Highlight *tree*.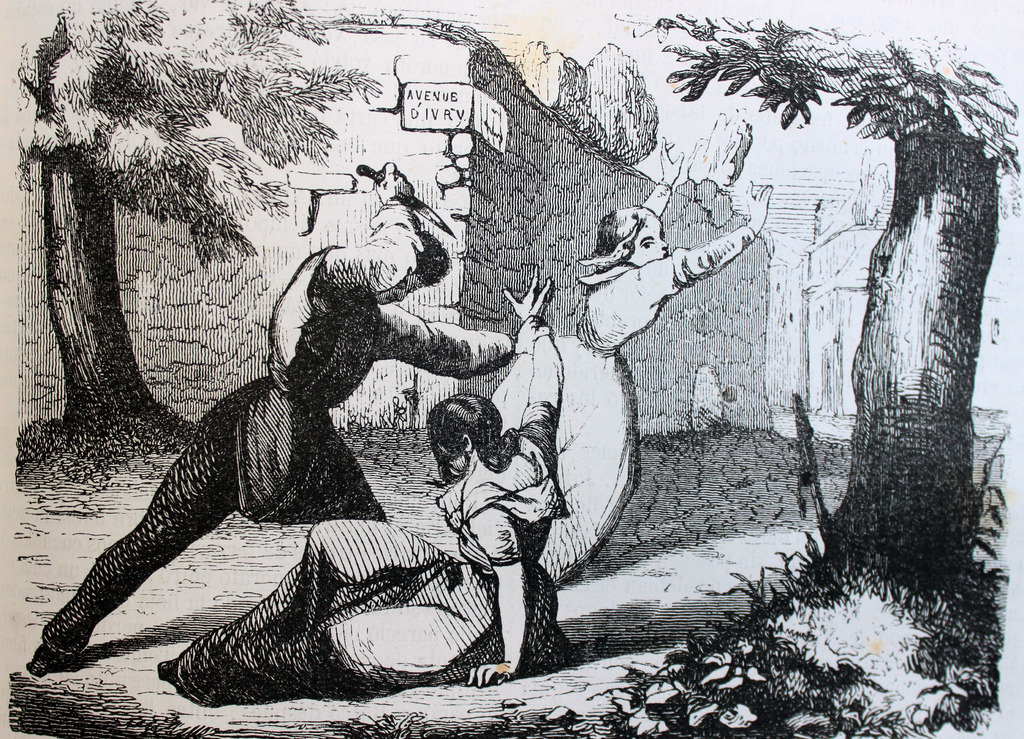
Highlighted region: rect(15, 0, 381, 456).
